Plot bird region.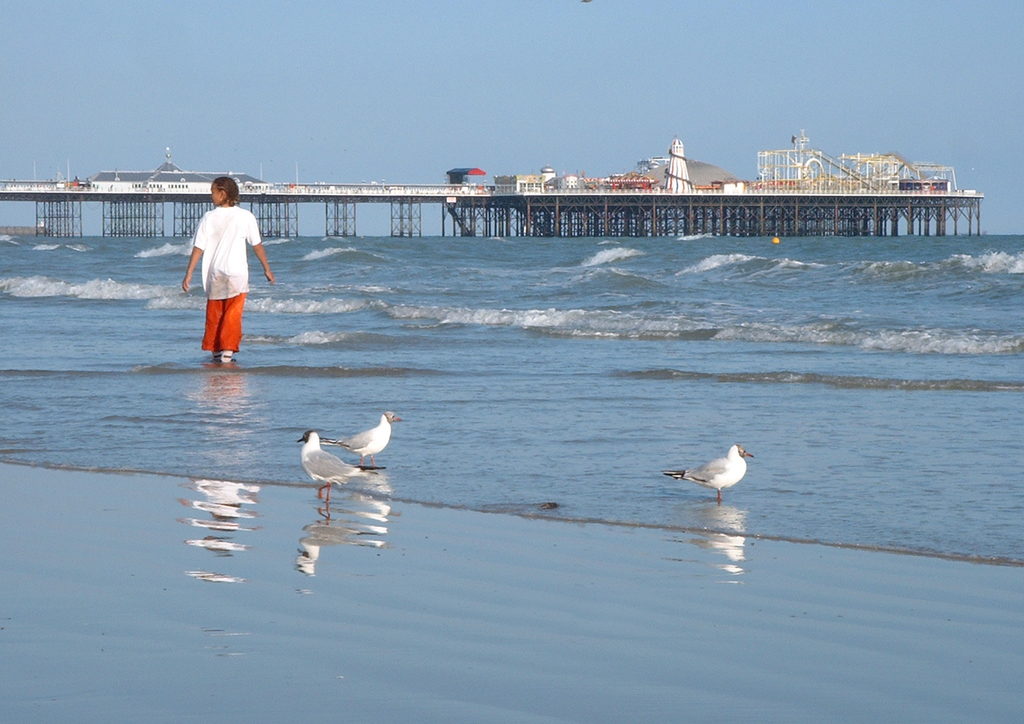
Plotted at 660,445,751,505.
